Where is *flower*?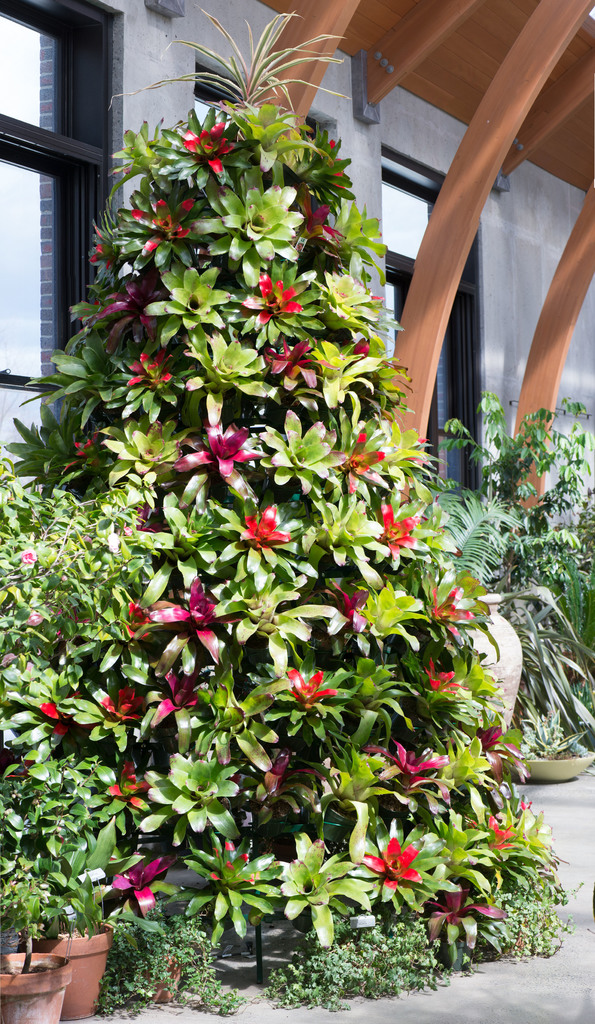
bbox(483, 806, 527, 856).
